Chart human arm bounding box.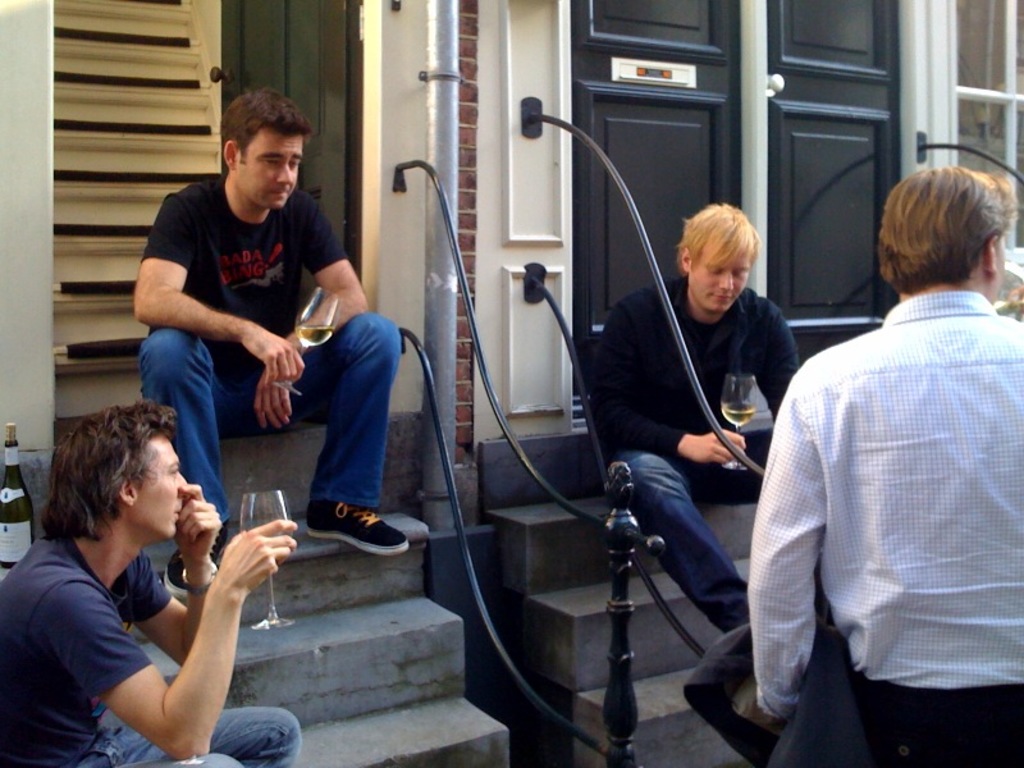
Charted: 114/481/225/668.
